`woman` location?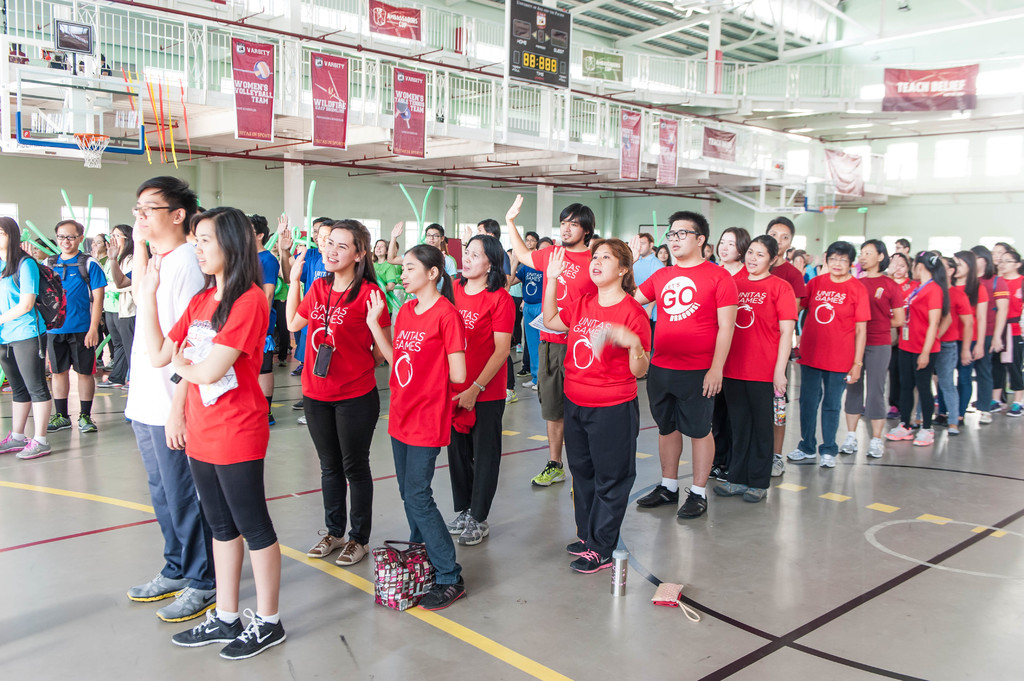
272/223/401/562
